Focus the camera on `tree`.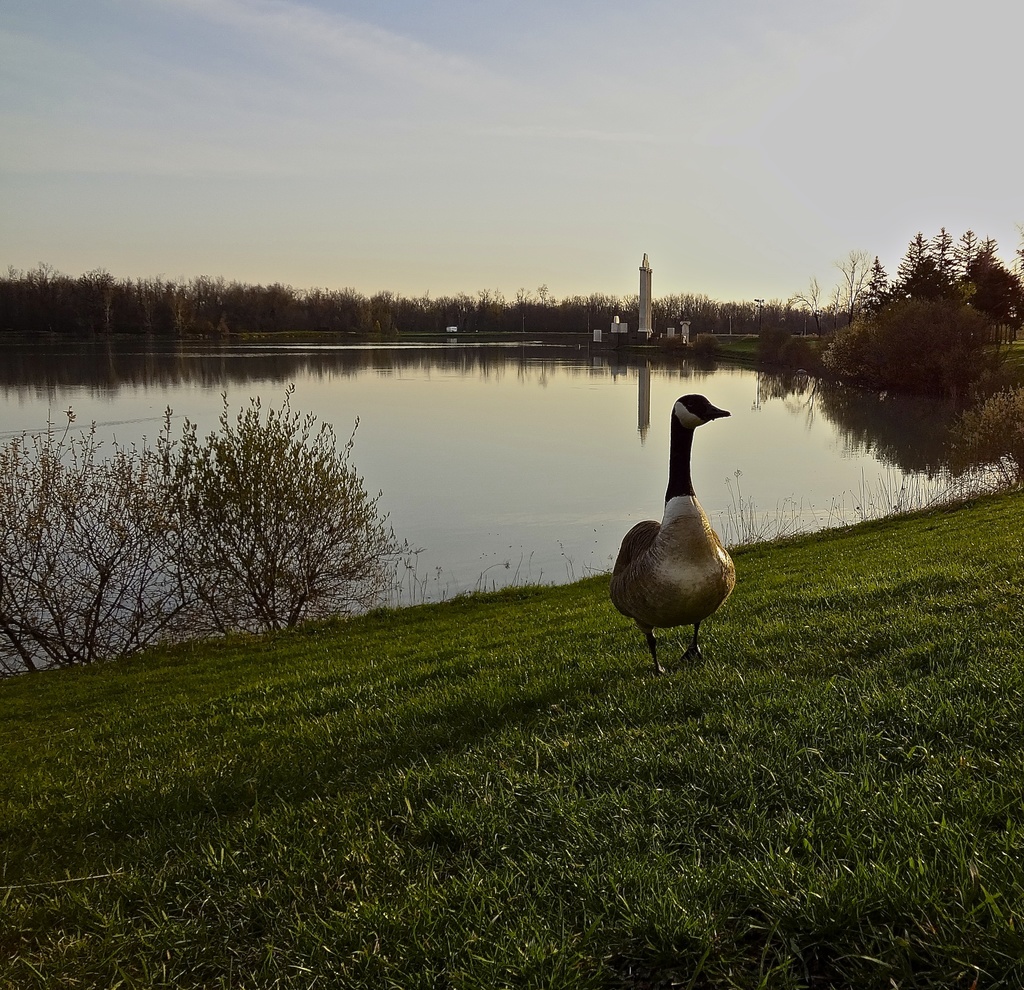
Focus region: x1=934 y1=225 x2=966 y2=301.
